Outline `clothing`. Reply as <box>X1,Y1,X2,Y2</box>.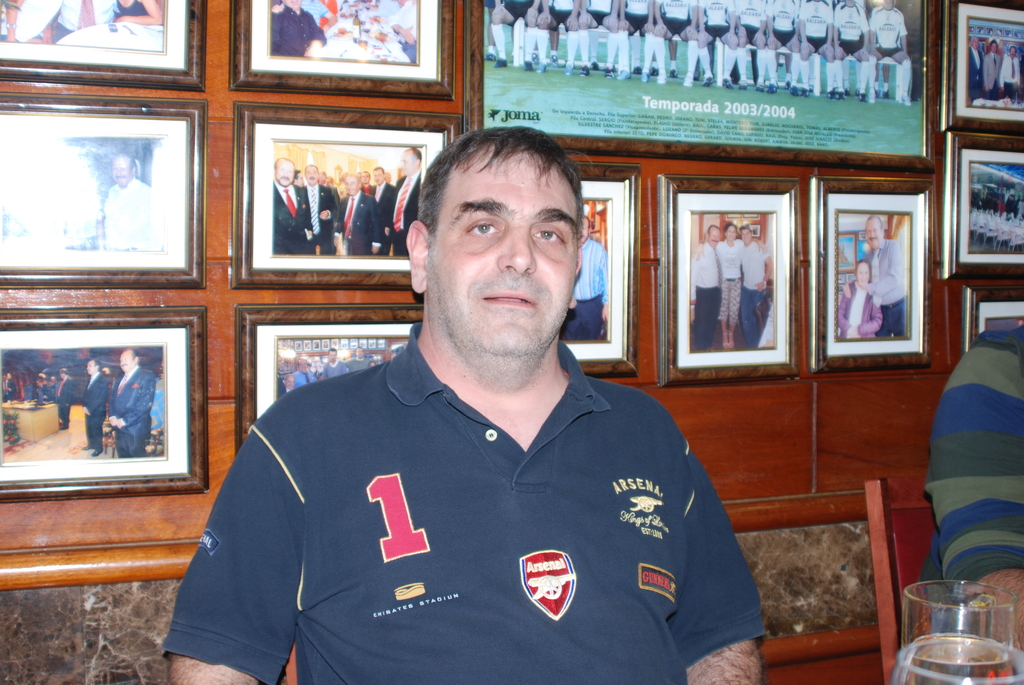
<box>82,371,107,453</box>.
